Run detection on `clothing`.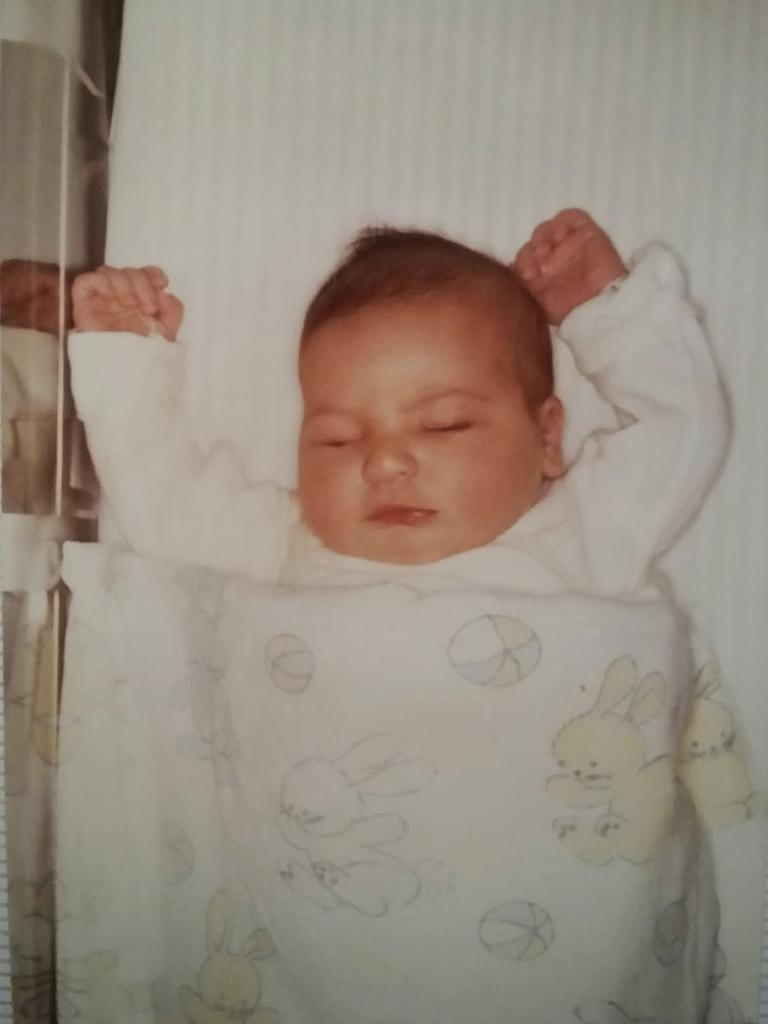
Result: (75, 221, 702, 596).
